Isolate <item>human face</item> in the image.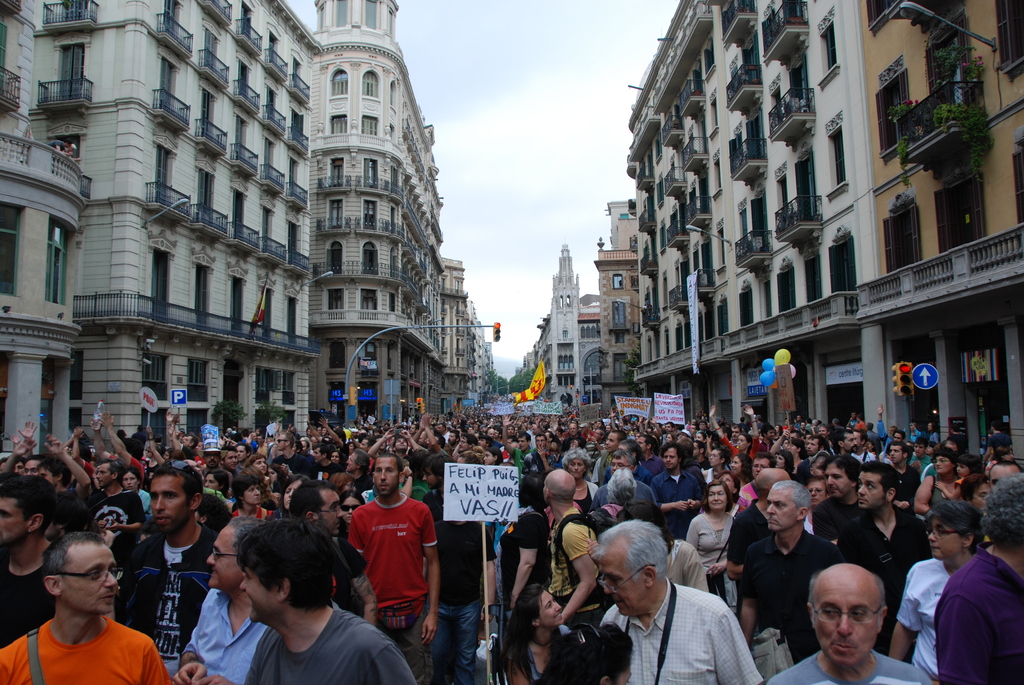
Isolated region: [x1=22, y1=459, x2=42, y2=477].
